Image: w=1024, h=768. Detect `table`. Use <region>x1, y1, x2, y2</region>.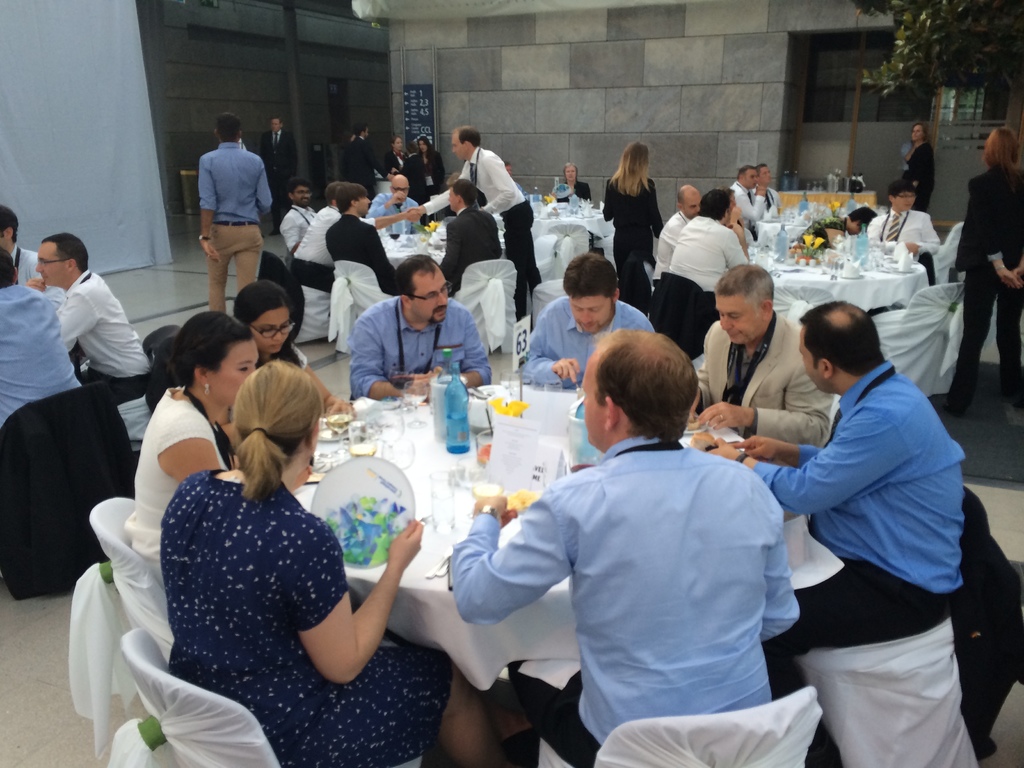
<region>756, 225, 926, 317</region>.
